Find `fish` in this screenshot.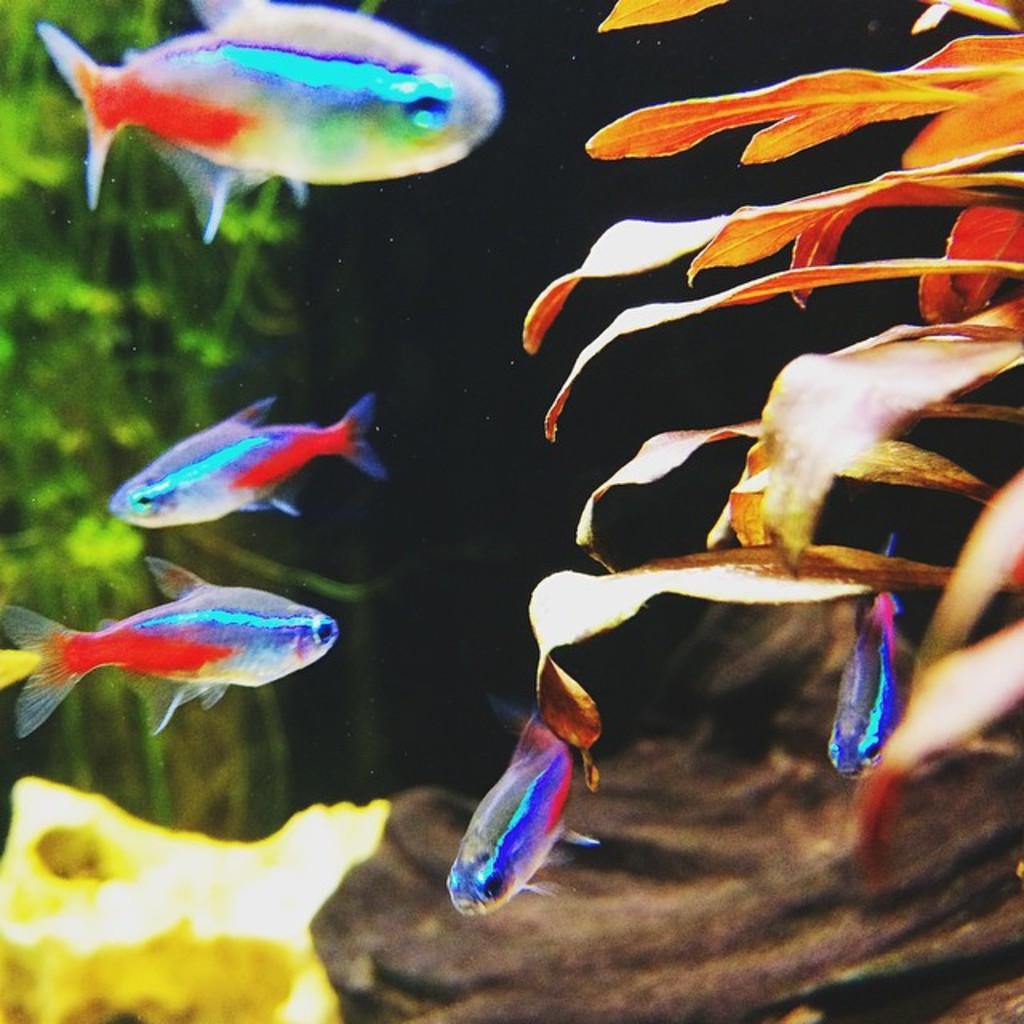
The bounding box for `fish` is BBox(440, 712, 597, 922).
